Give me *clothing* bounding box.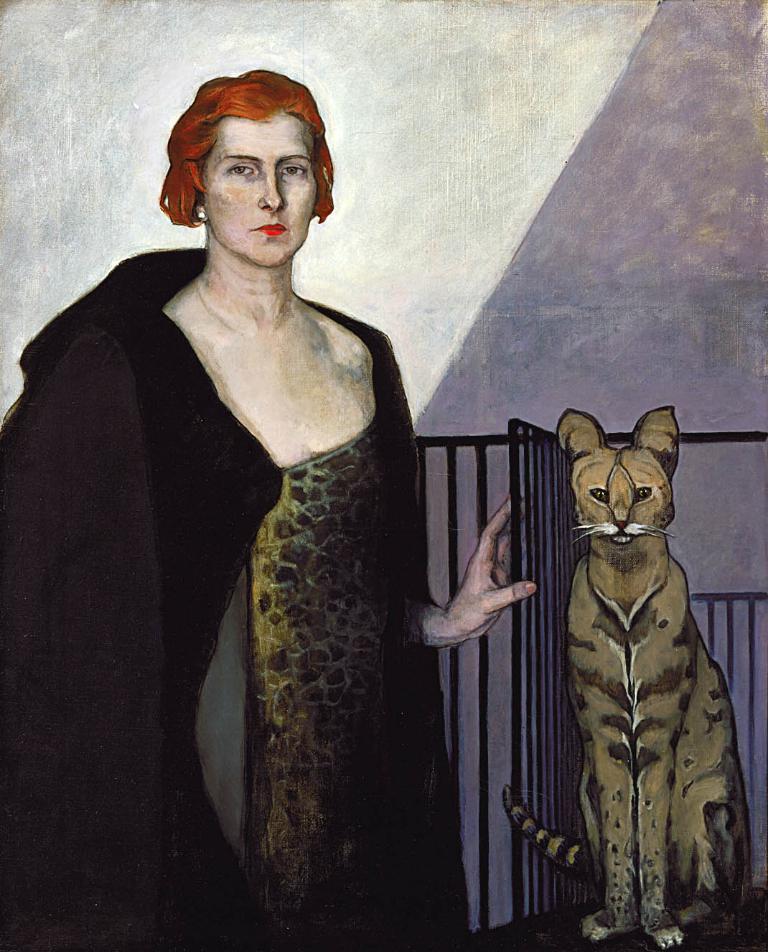
l=62, t=213, r=468, b=907.
